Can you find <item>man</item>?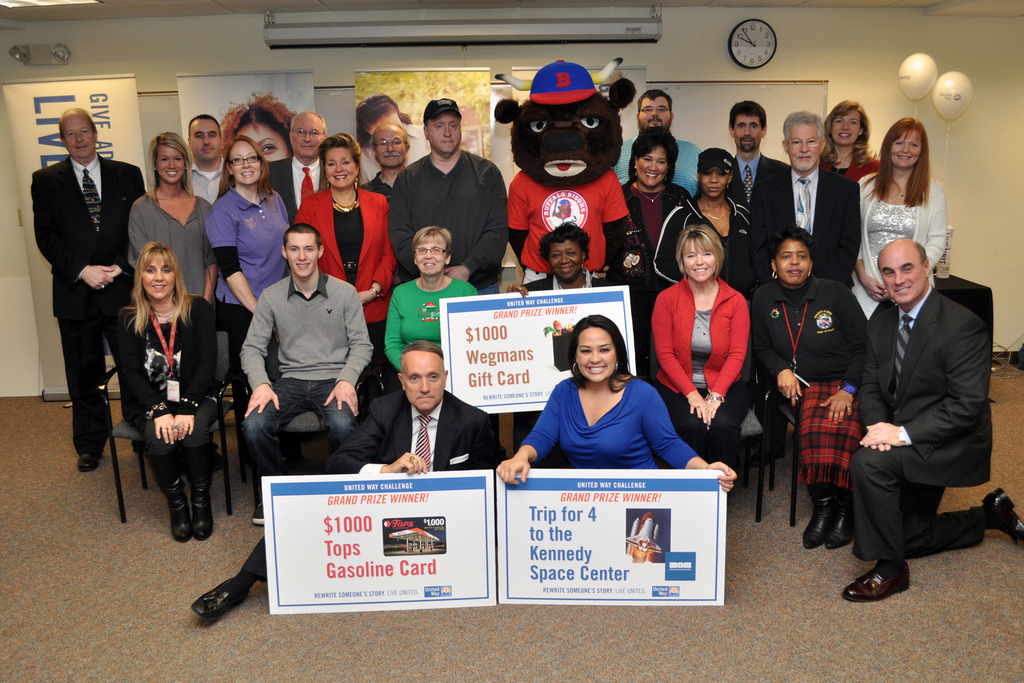
Yes, bounding box: detection(182, 113, 227, 206).
